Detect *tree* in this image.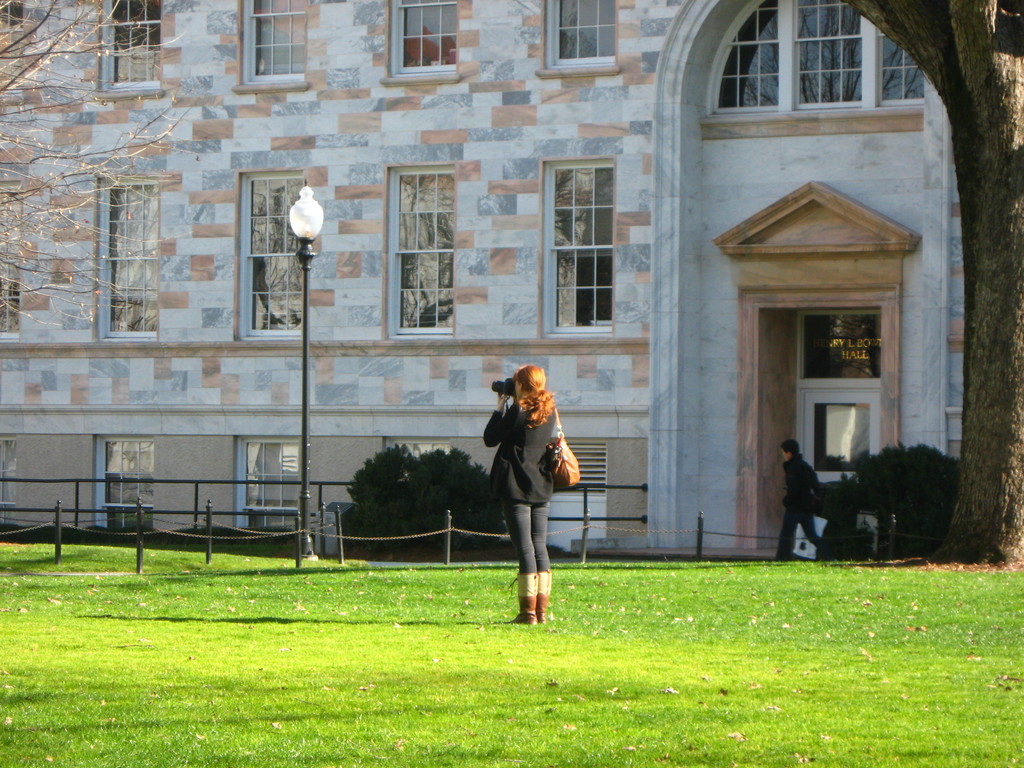
Detection: locate(847, 0, 1023, 570).
